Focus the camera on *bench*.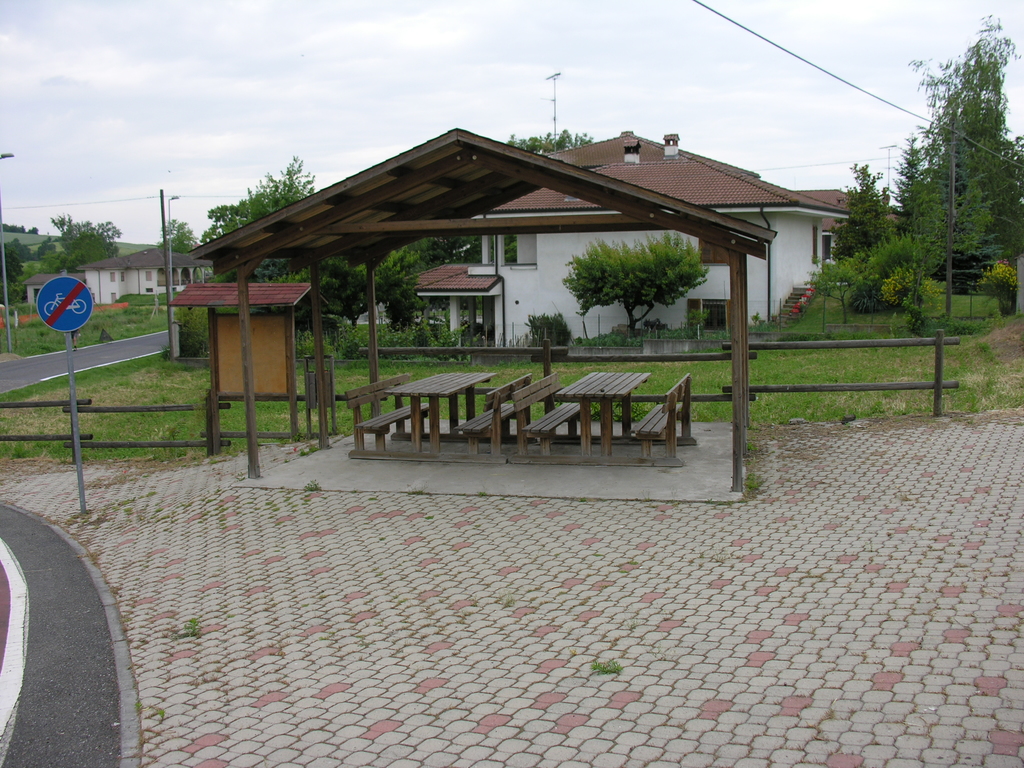
Focus region: 513, 371, 578, 457.
